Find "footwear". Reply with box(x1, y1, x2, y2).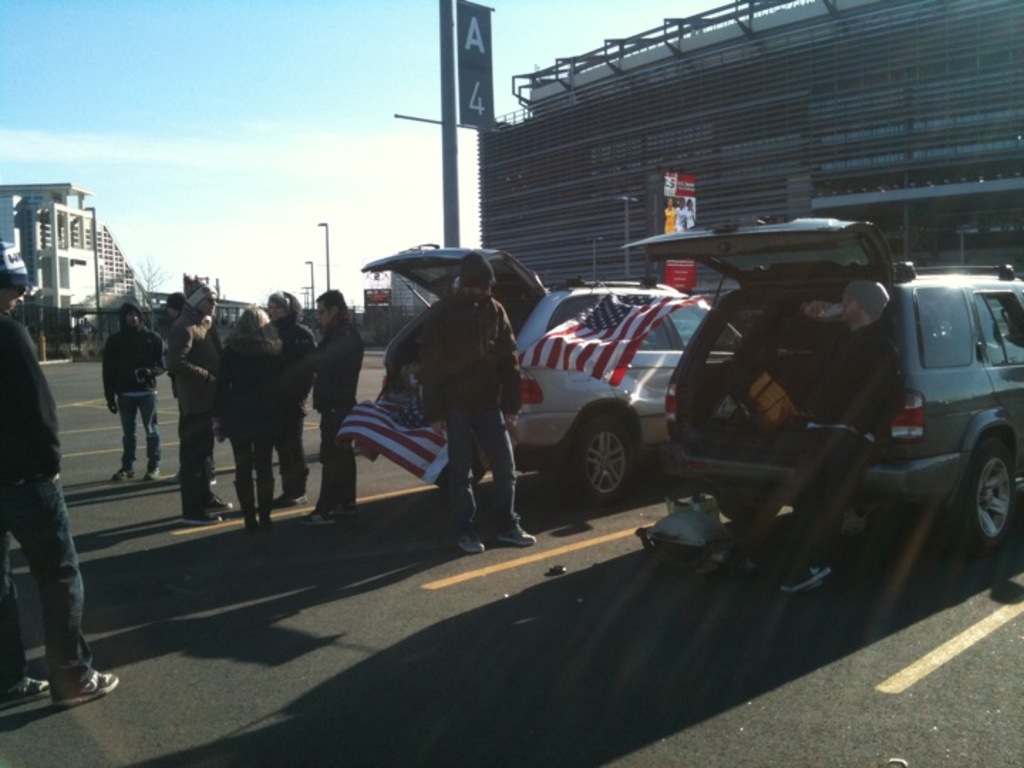
box(777, 545, 833, 592).
